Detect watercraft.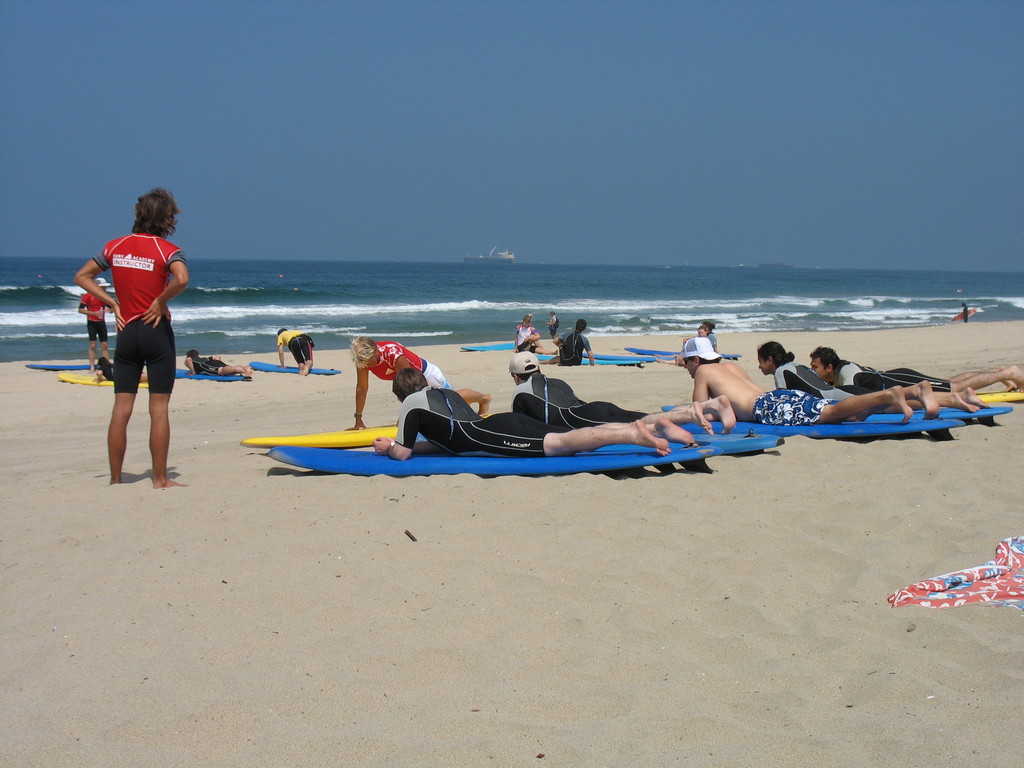
Detected at {"left": 463, "top": 338, "right": 522, "bottom": 352}.
